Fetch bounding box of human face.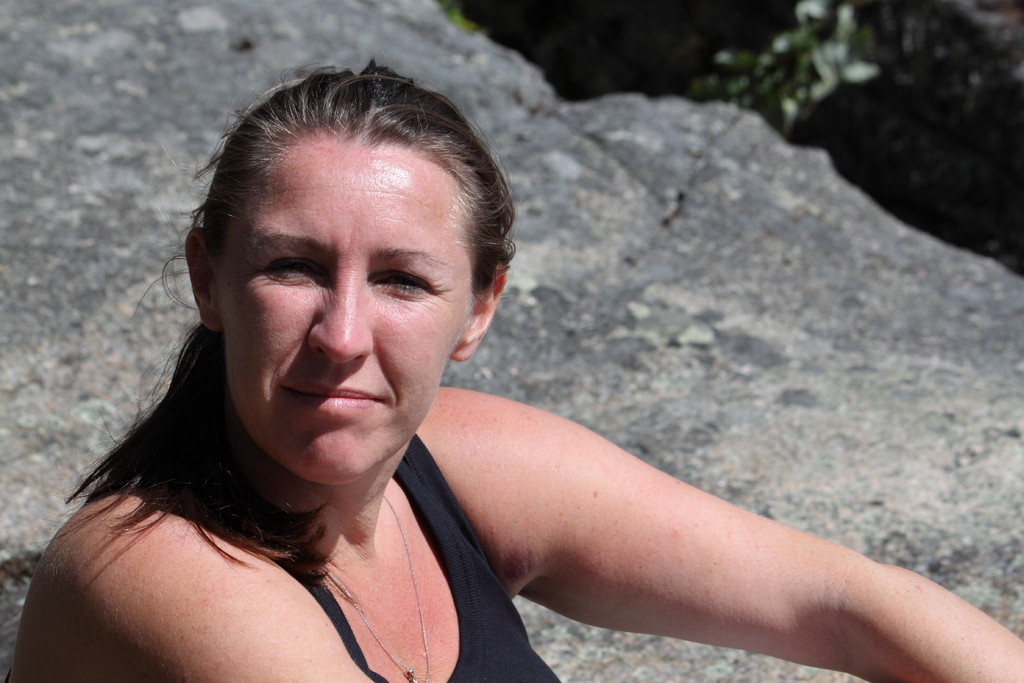
Bbox: detection(228, 143, 473, 486).
